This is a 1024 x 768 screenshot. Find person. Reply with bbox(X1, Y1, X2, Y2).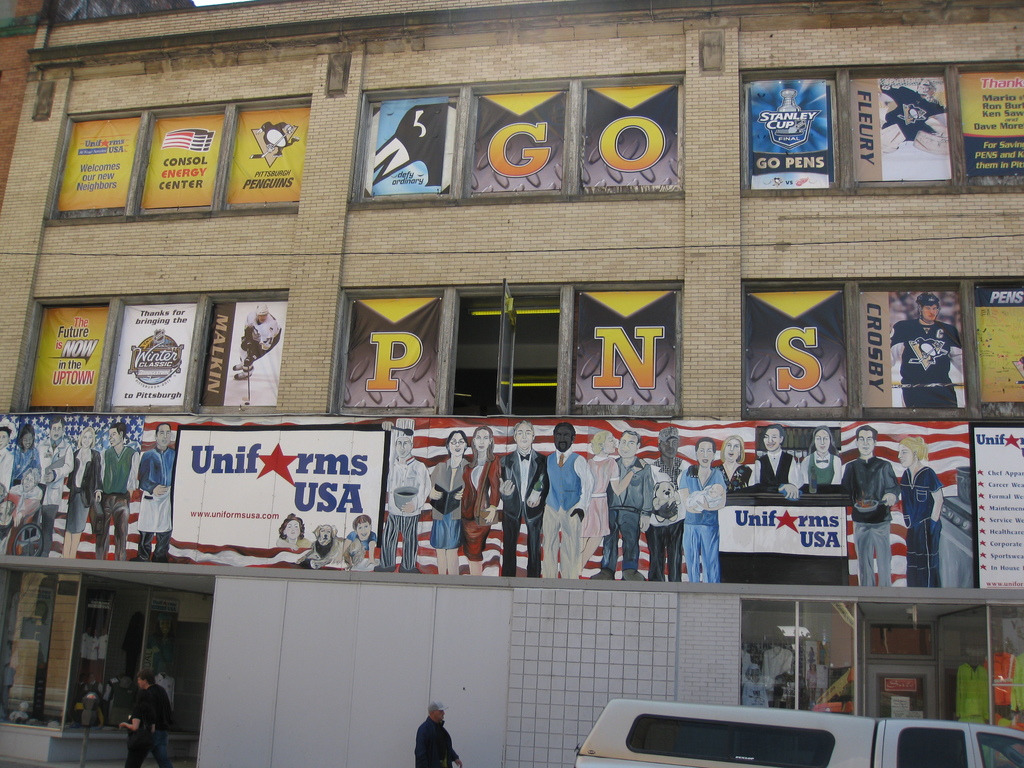
bbox(497, 419, 550, 578).
